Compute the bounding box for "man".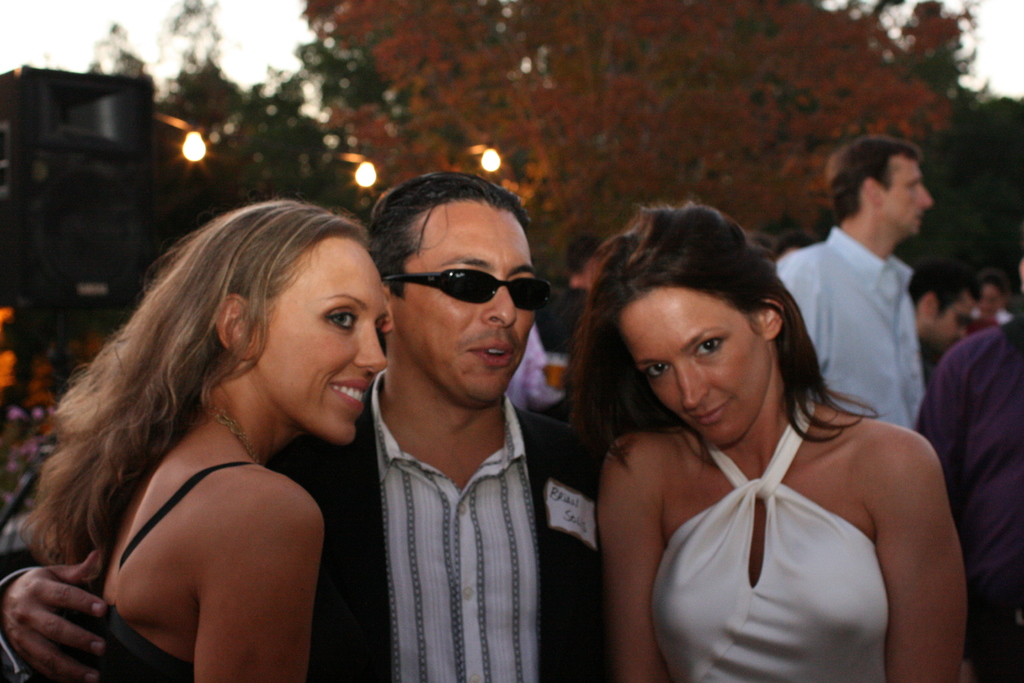
box(0, 168, 619, 682).
